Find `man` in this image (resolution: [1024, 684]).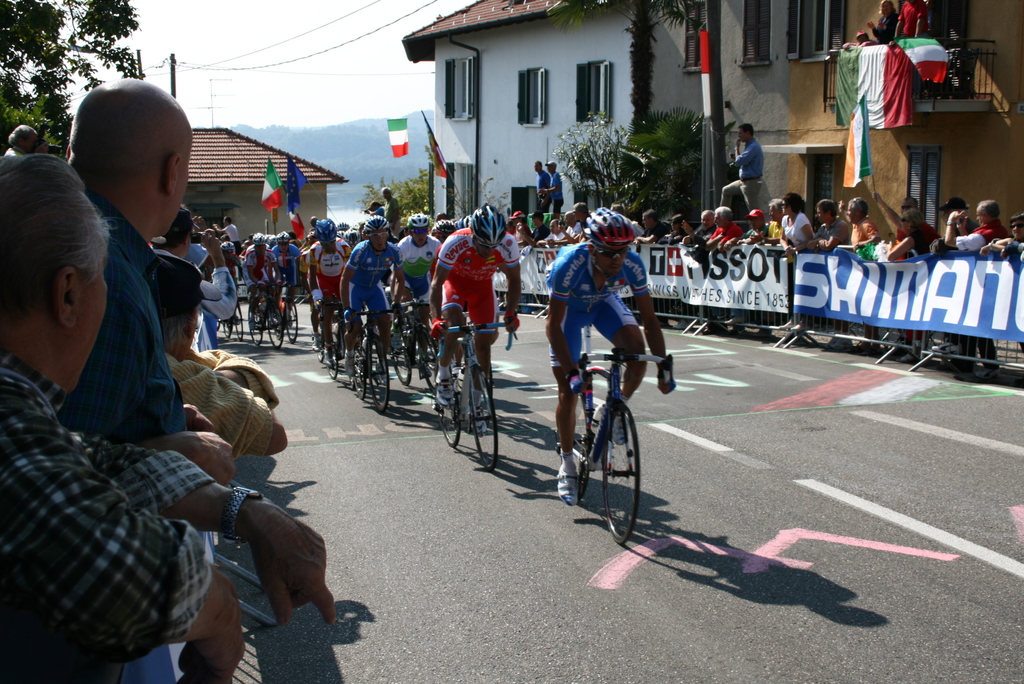
rect(307, 215, 352, 350).
